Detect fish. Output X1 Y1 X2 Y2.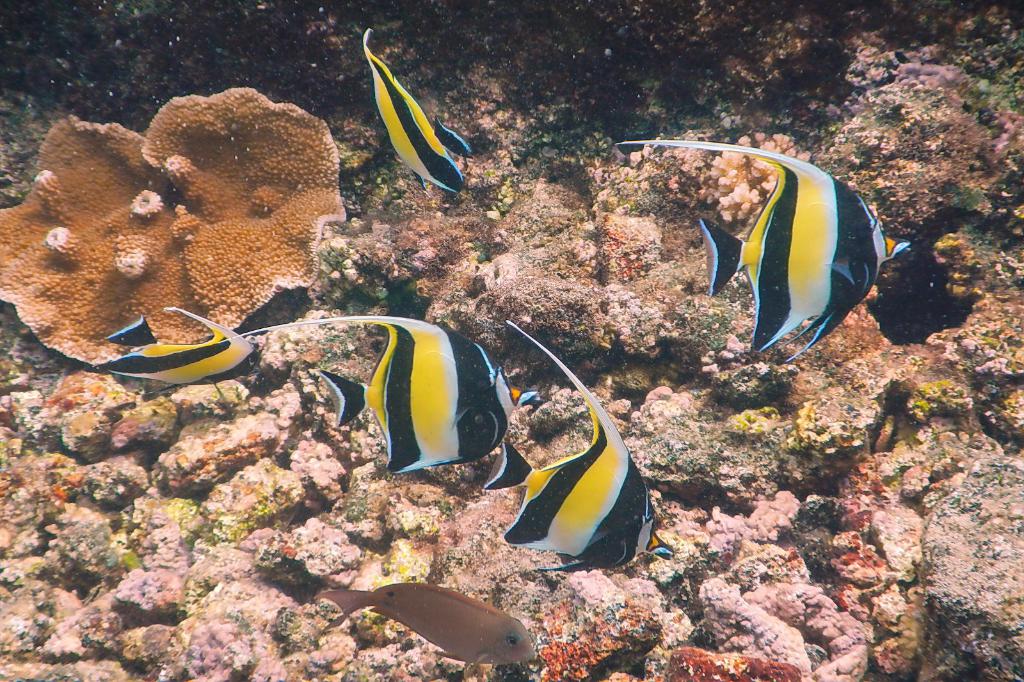
627 132 910 356.
